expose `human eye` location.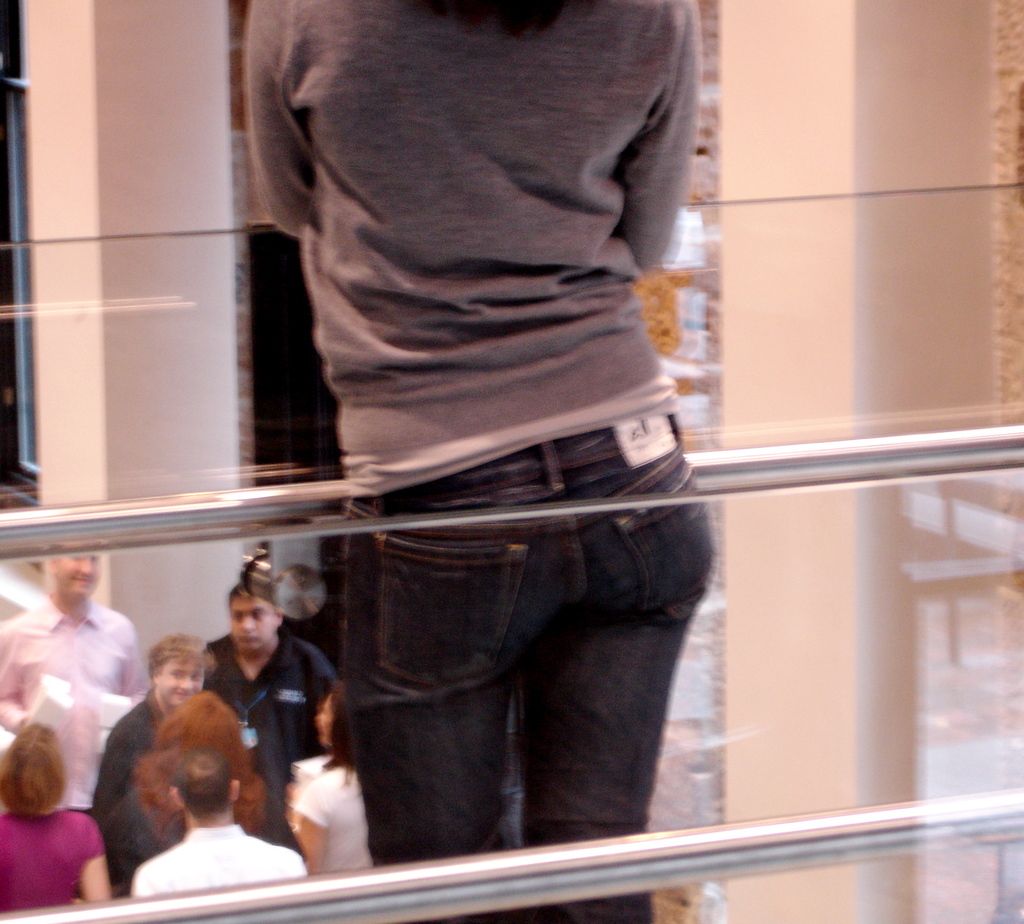
Exposed at rect(249, 607, 263, 619).
